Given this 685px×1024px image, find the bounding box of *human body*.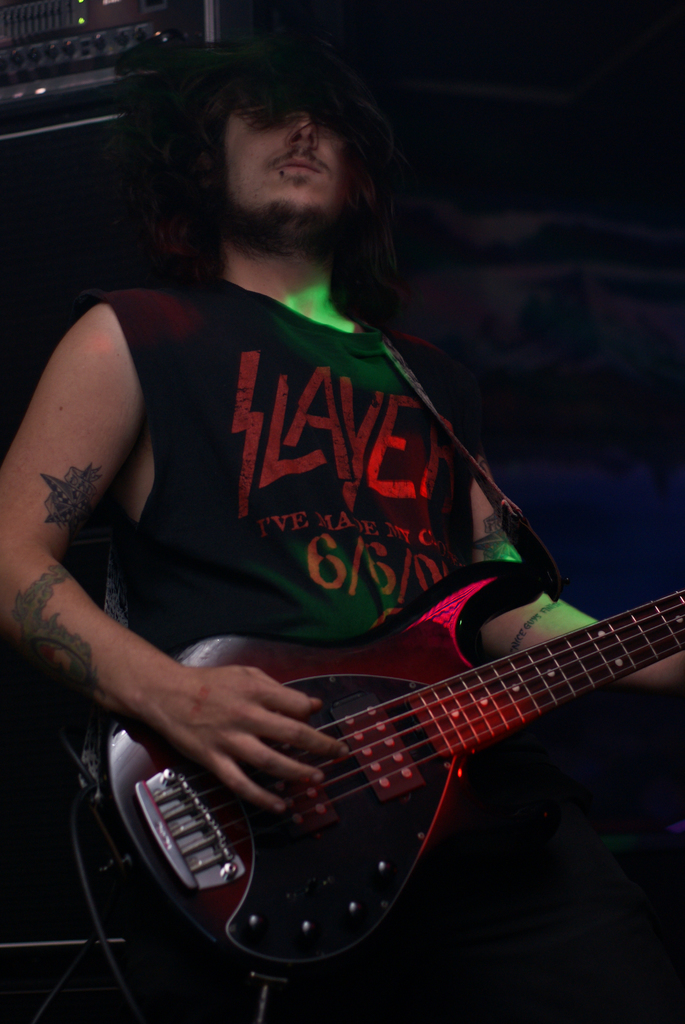
box=[0, 36, 684, 1023].
